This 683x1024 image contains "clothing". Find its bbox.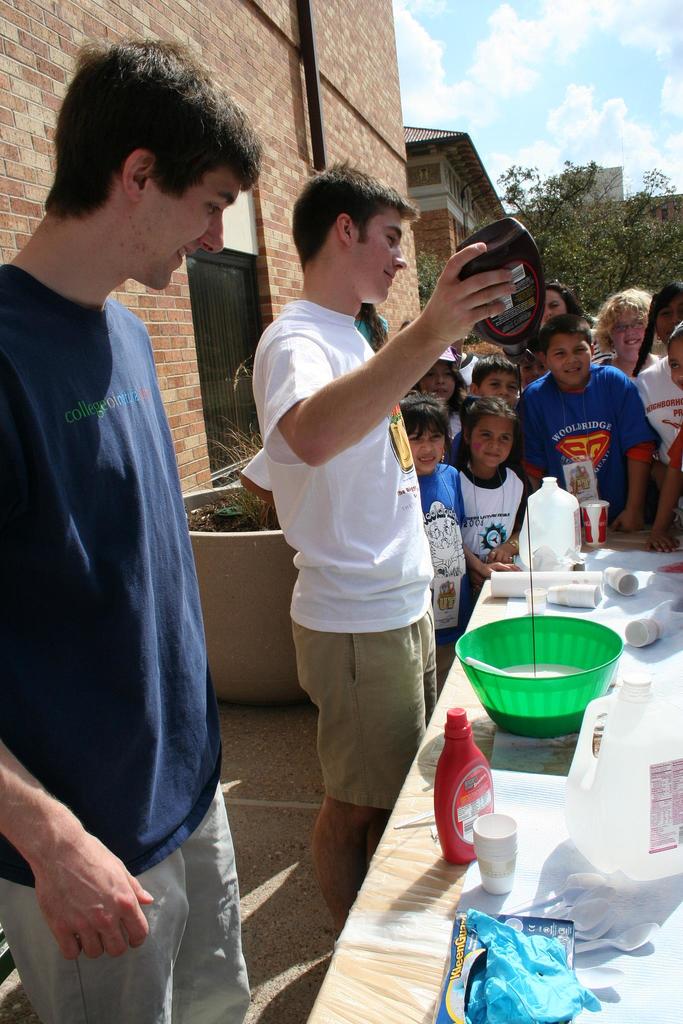
x1=585, y1=337, x2=621, y2=370.
